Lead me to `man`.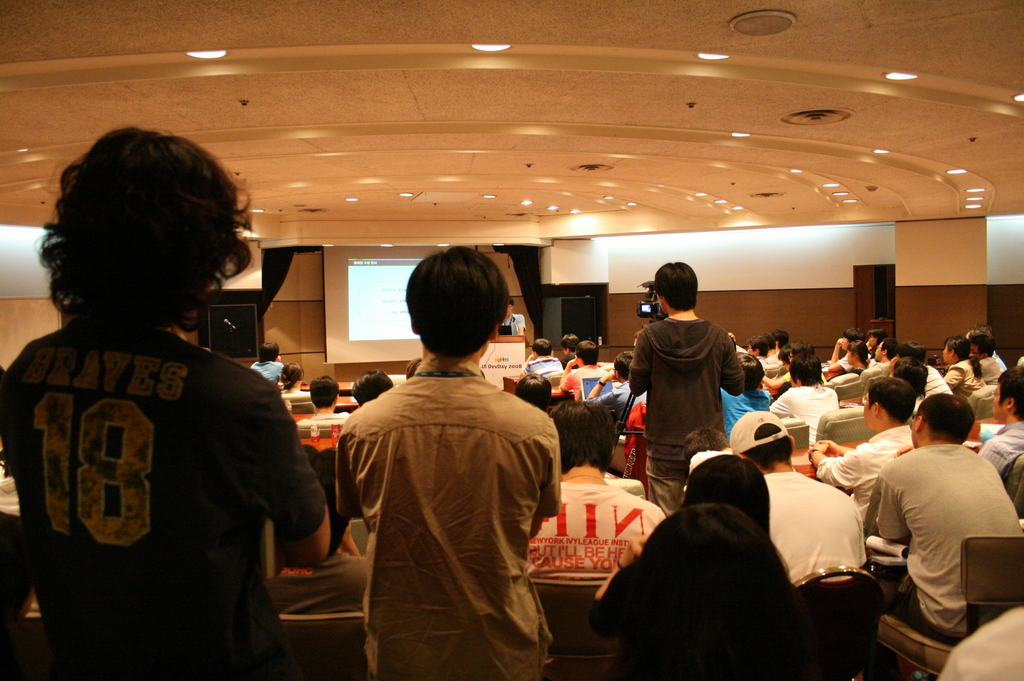
Lead to left=897, top=341, right=954, bottom=398.
